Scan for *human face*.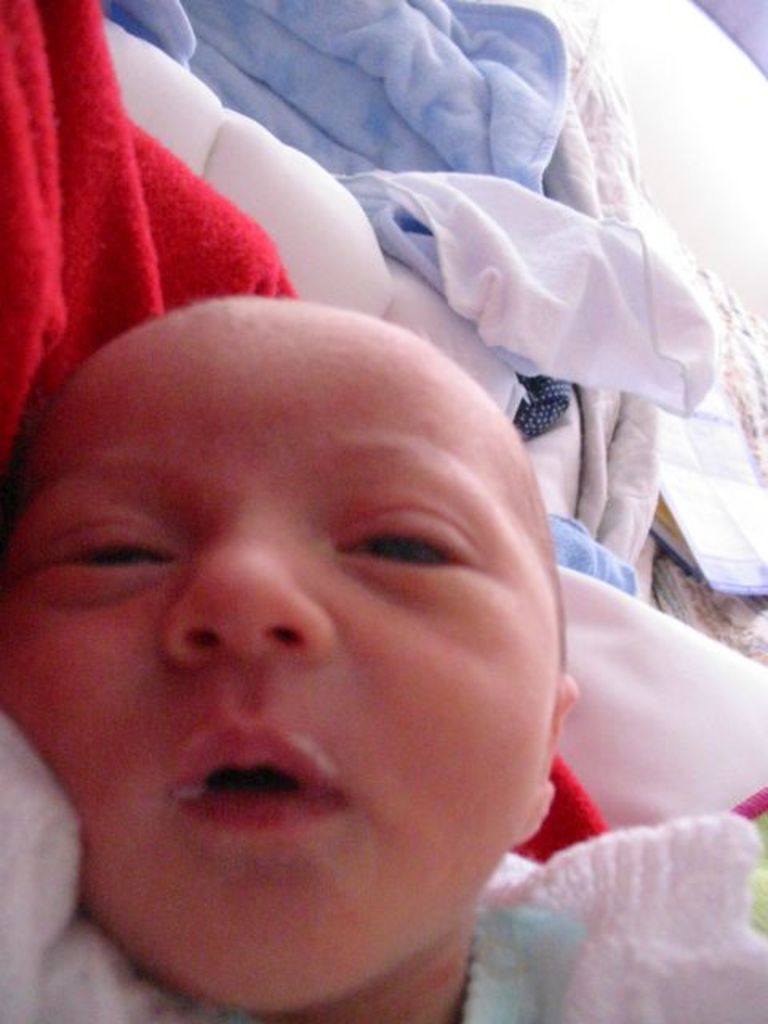
Scan result: [left=0, top=314, right=563, bottom=1014].
